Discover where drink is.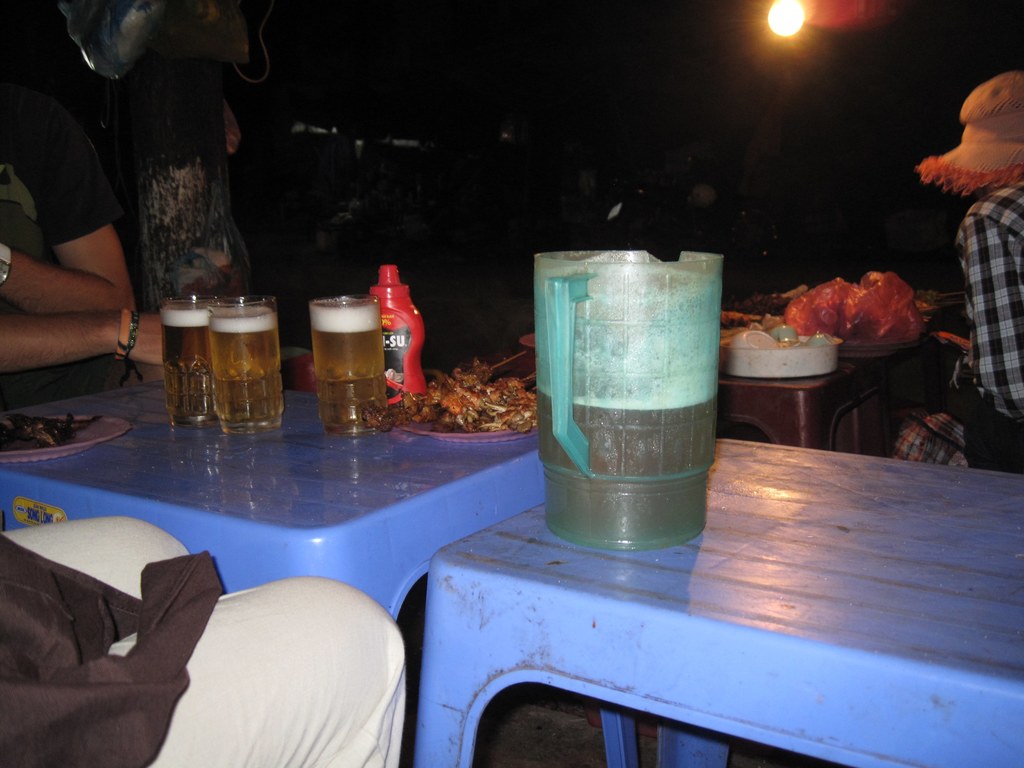
Discovered at bbox(308, 305, 385, 410).
